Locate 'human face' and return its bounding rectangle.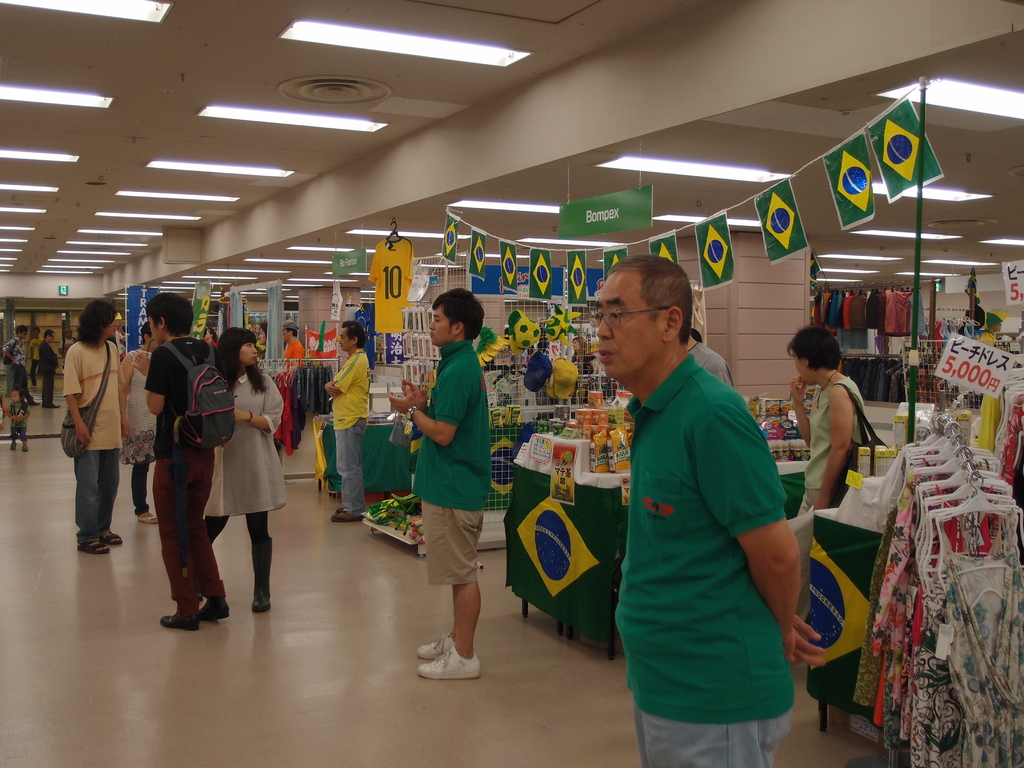
102/321/117/337.
